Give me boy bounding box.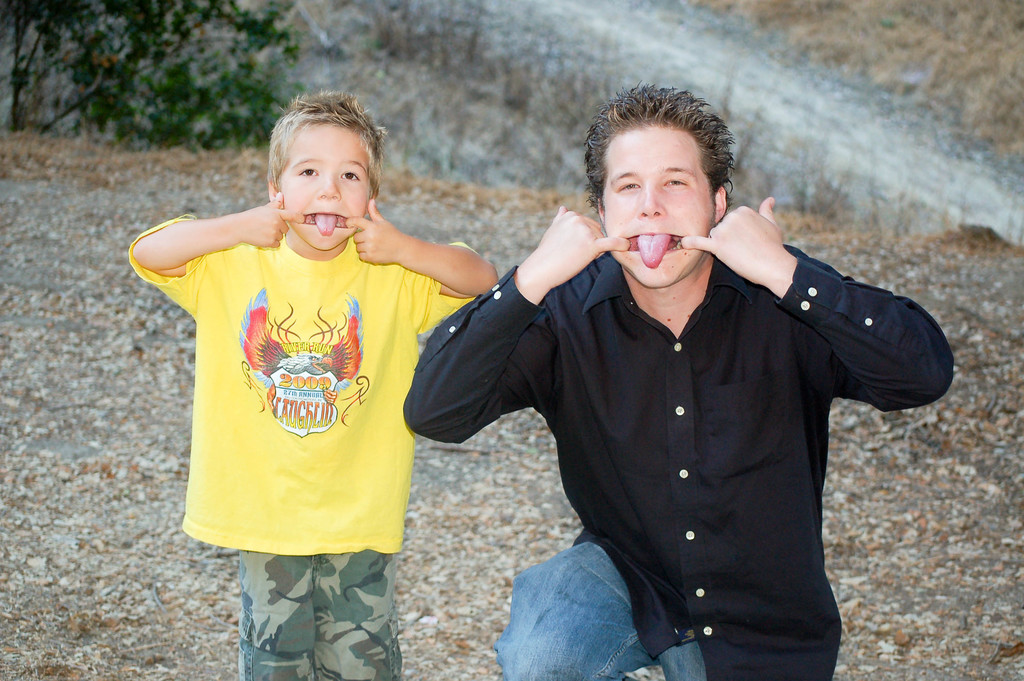
pyautogui.locateOnScreen(114, 83, 498, 625).
